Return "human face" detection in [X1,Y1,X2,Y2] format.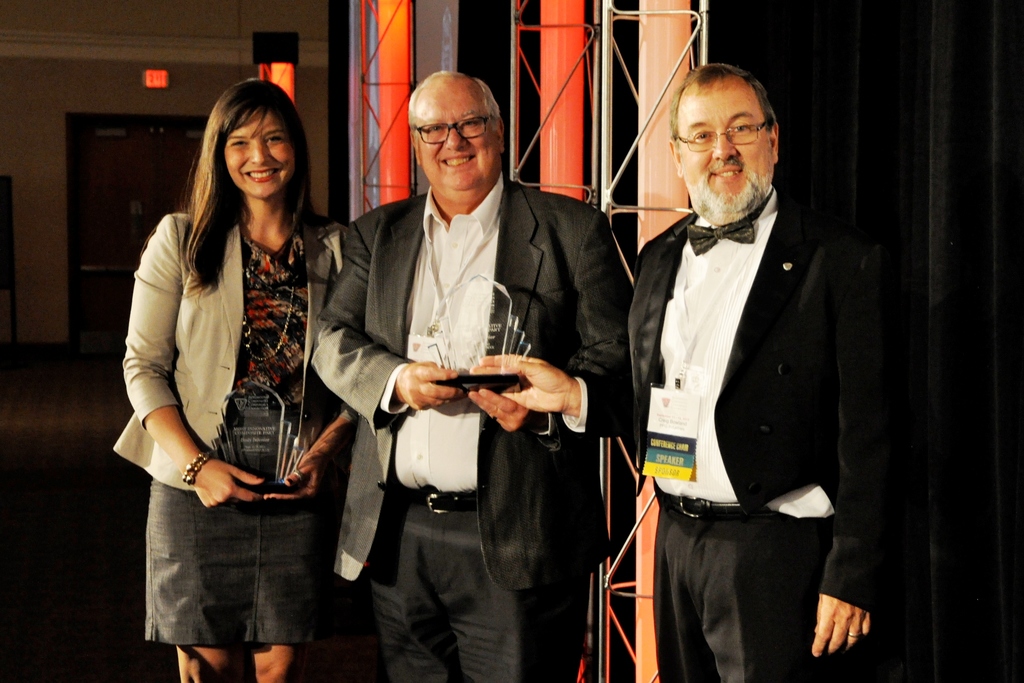
[409,76,498,191].
